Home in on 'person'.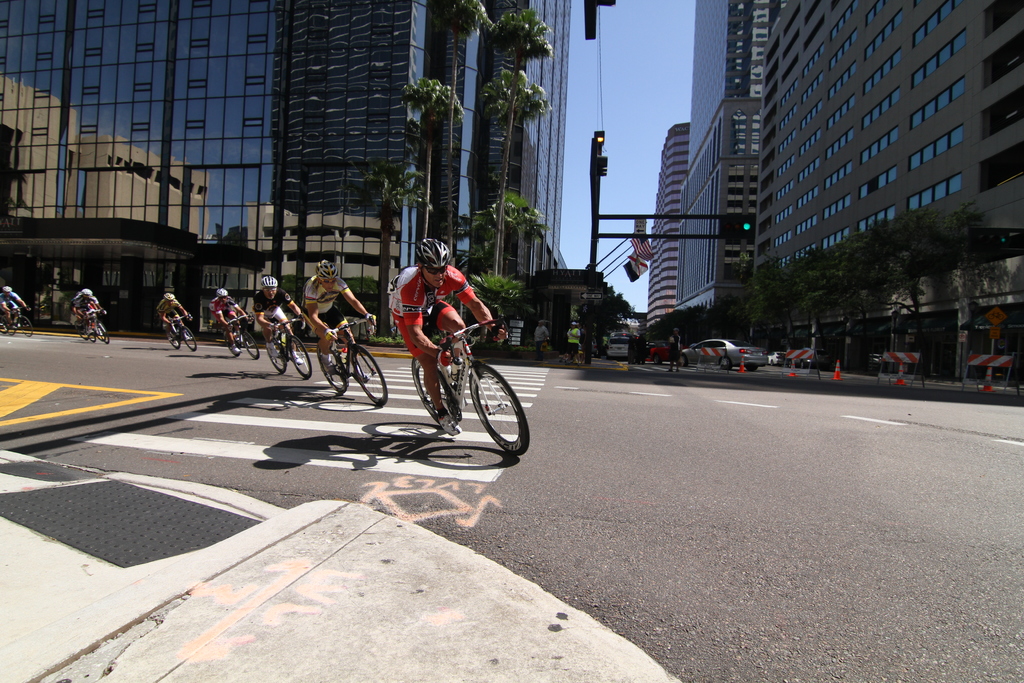
Homed in at <bbox>208, 289, 252, 336</bbox>.
